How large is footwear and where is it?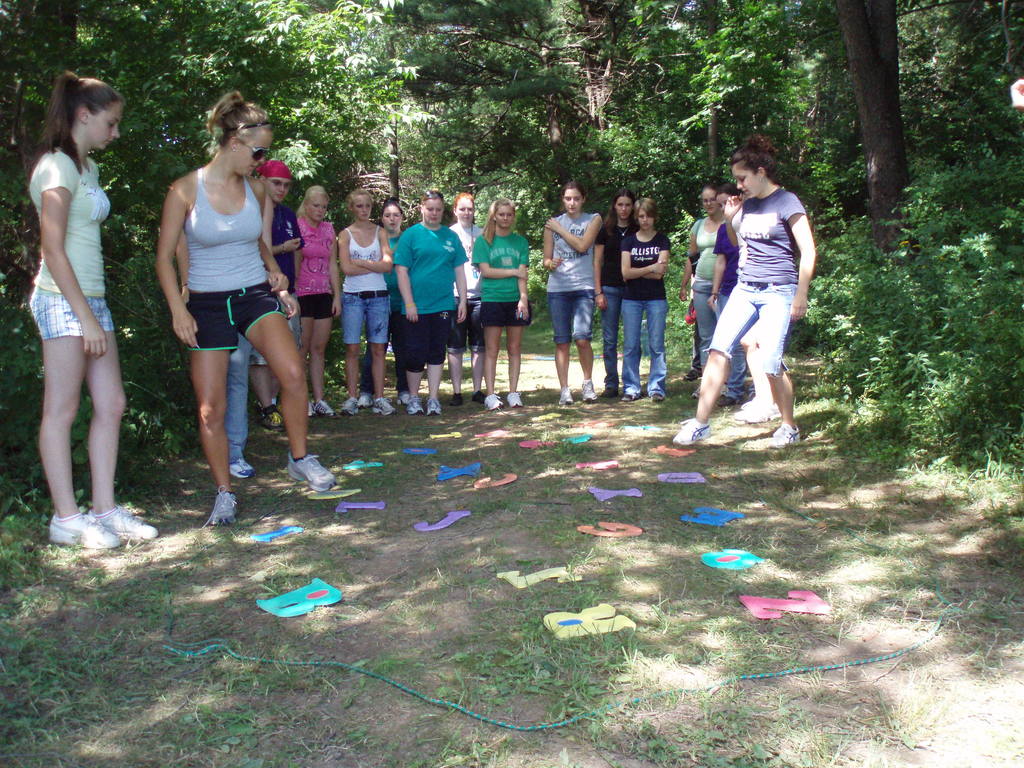
Bounding box: pyautogui.locateOnScreen(292, 454, 333, 490).
